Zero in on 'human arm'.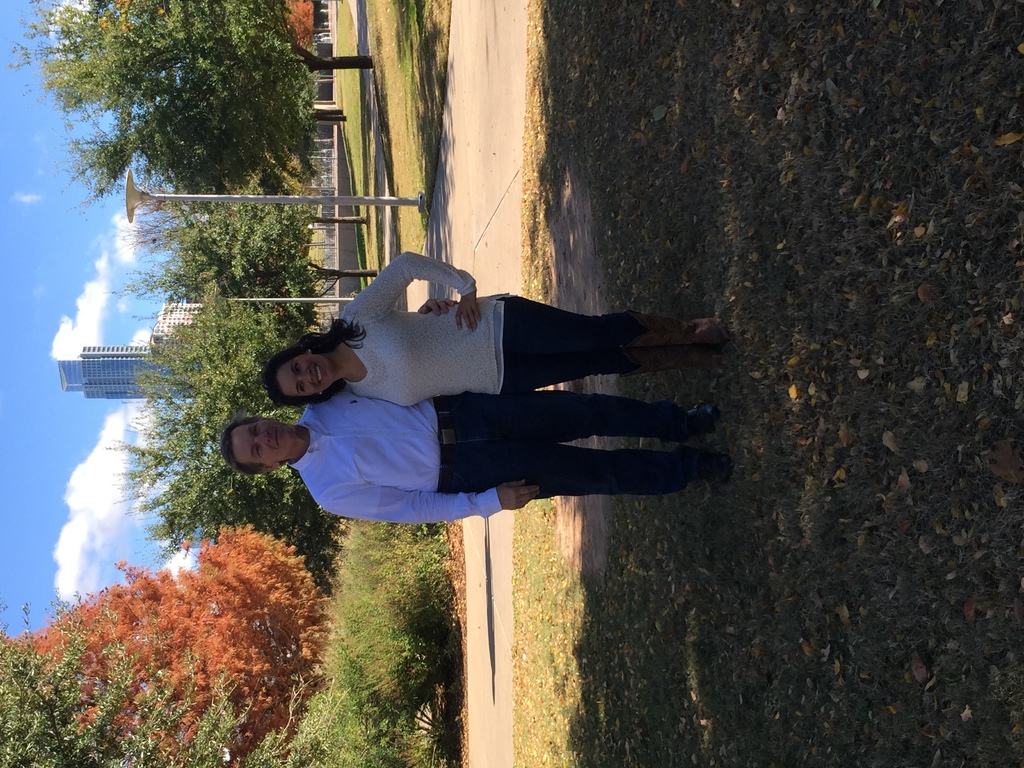
Zeroed in: [x1=316, y1=479, x2=543, y2=528].
